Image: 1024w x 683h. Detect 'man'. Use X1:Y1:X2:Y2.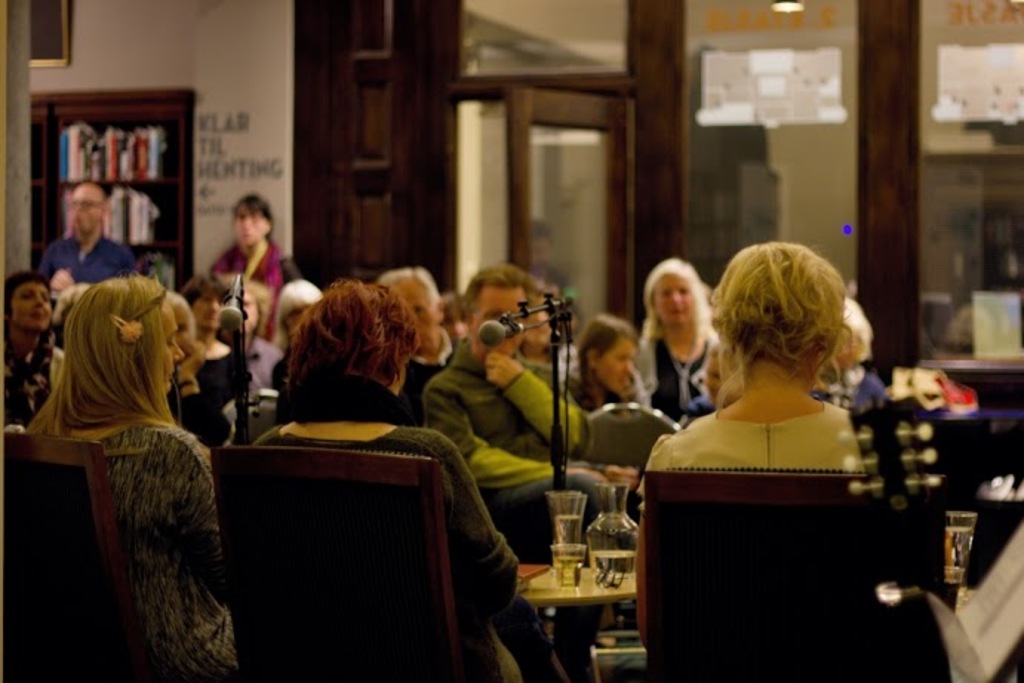
373:271:453:396.
